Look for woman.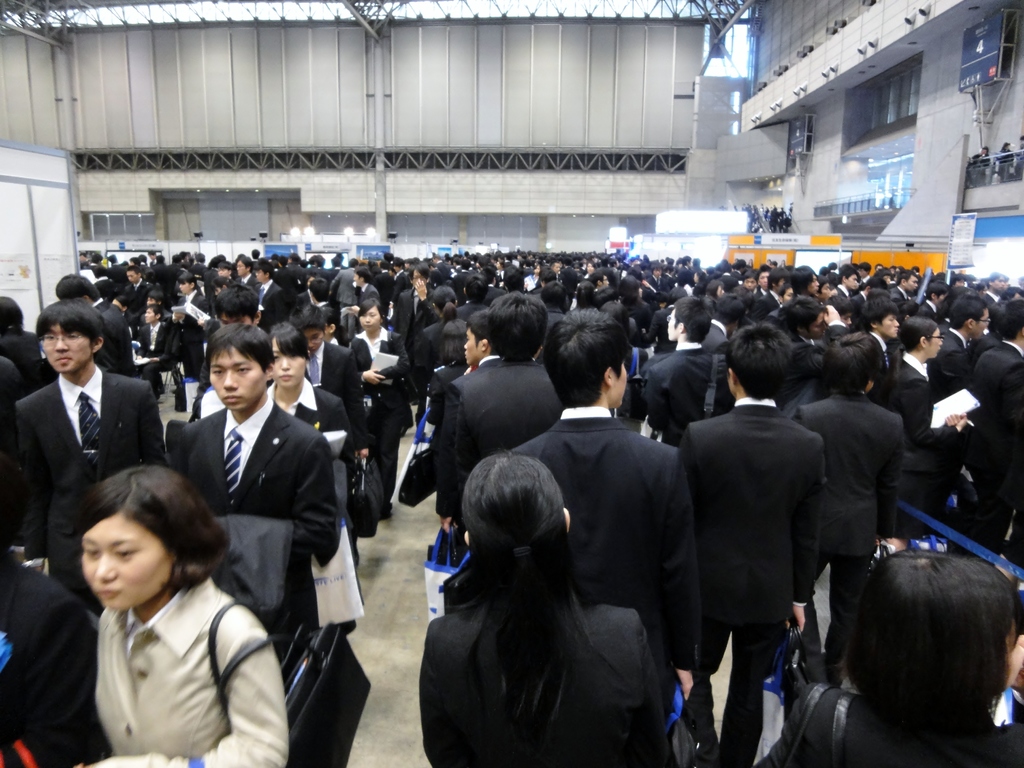
Found: (998,139,1013,180).
